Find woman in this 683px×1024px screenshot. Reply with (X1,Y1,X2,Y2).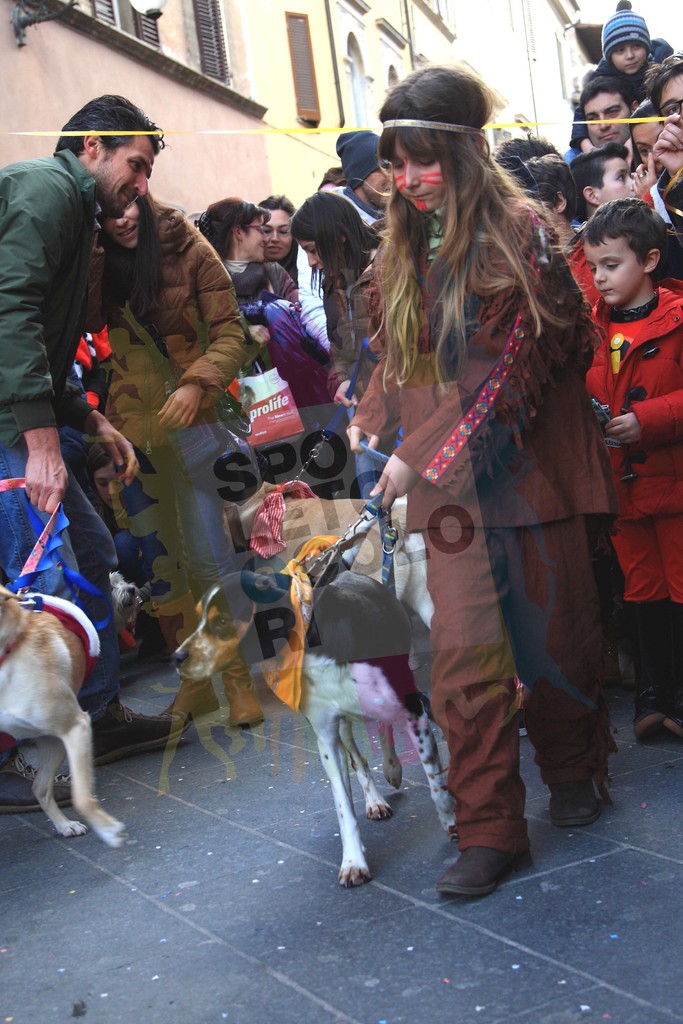
(318,166,349,190).
